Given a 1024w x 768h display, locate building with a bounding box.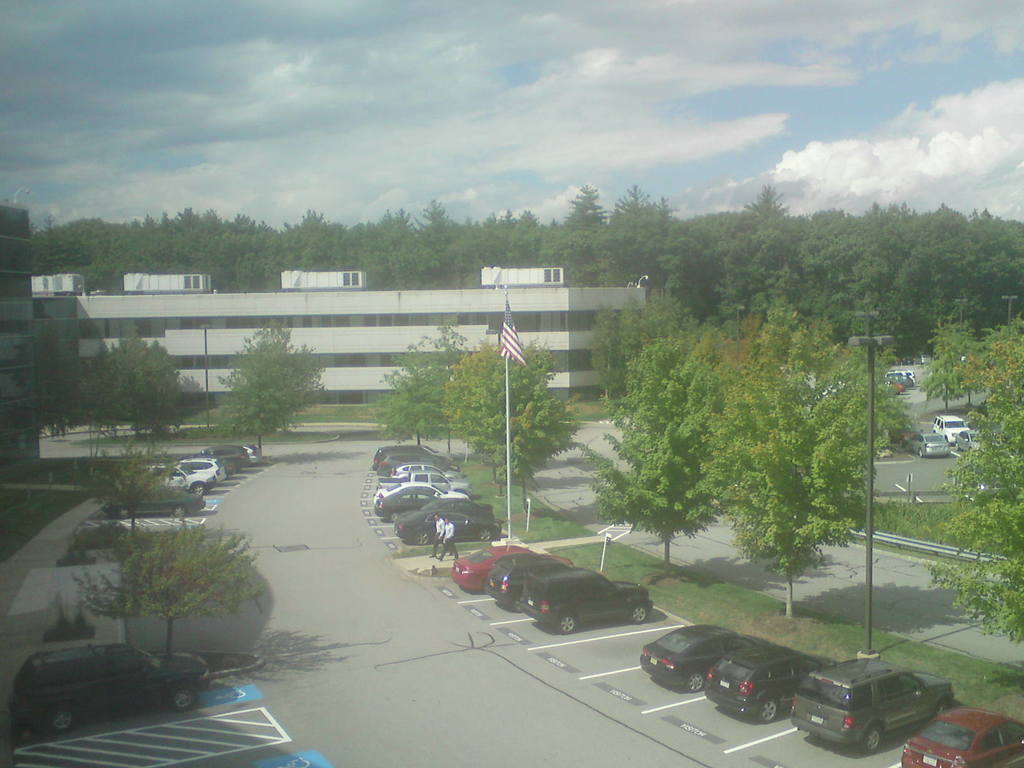
Located: bbox(1, 266, 650, 410).
